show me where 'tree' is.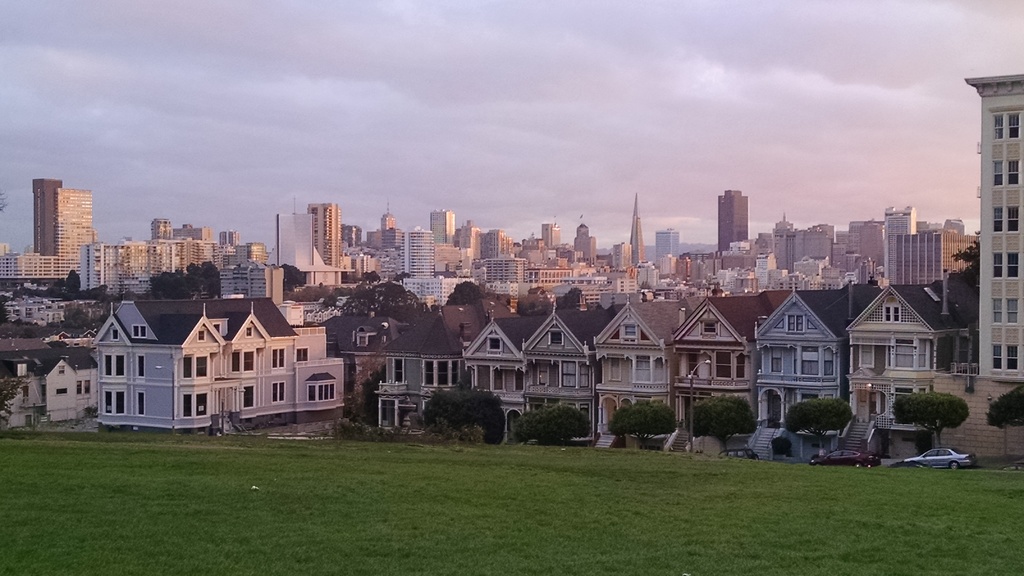
'tree' is at [510, 401, 591, 447].
